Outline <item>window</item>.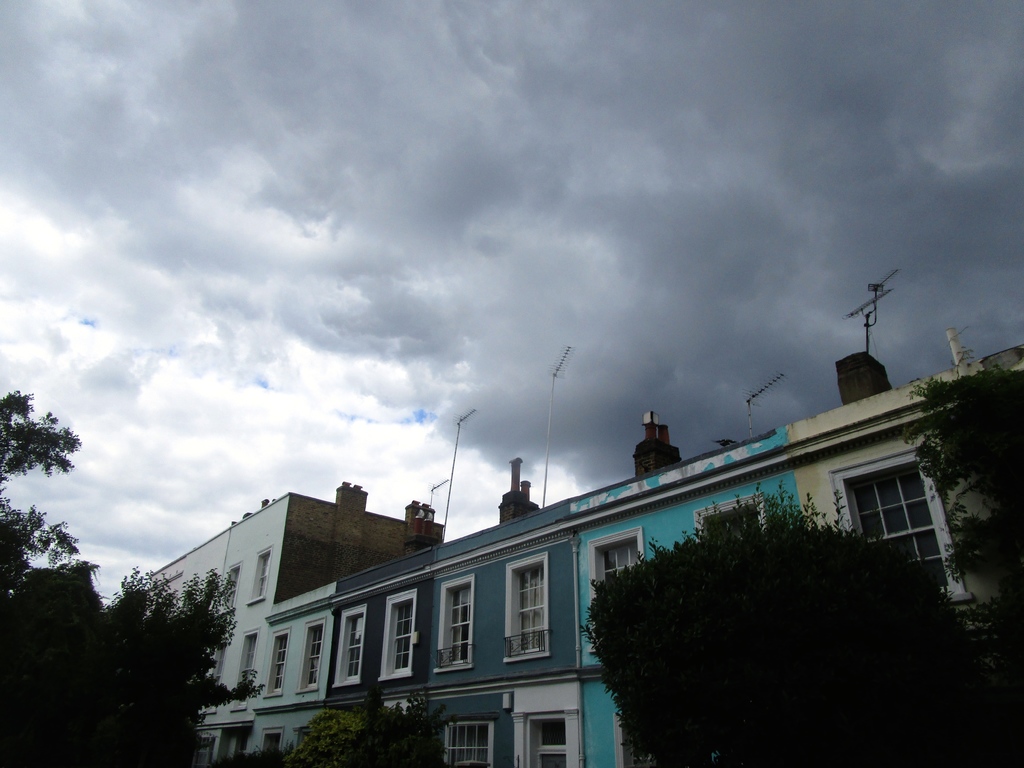
Outline: rect(334, 605, 368, 691).
